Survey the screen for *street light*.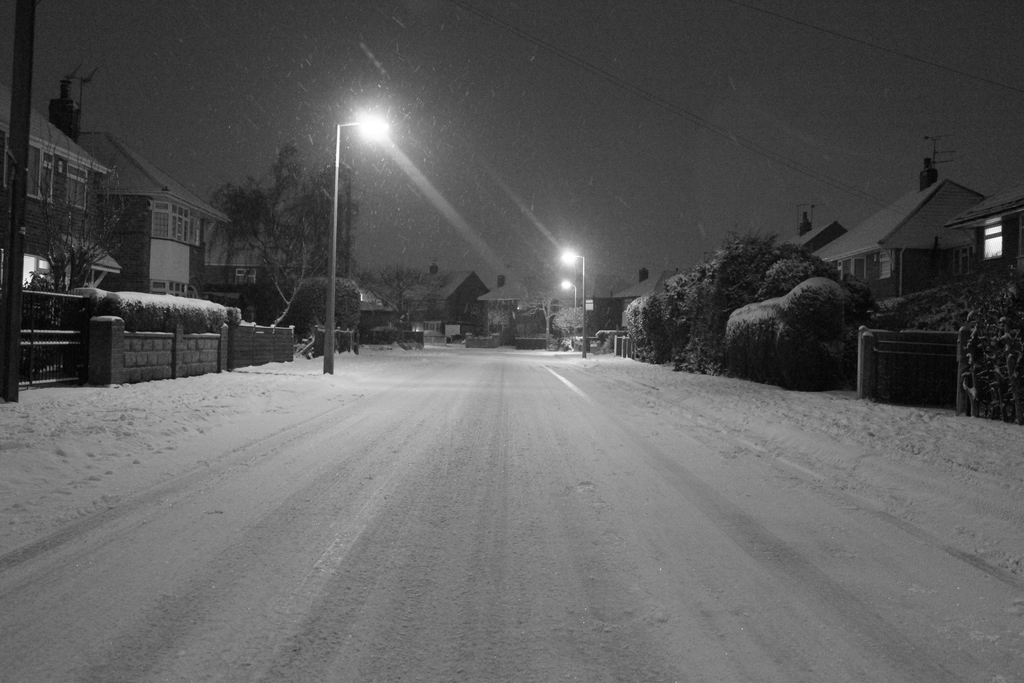
Survey found: <region>560, 281, 580, 343</region>.
